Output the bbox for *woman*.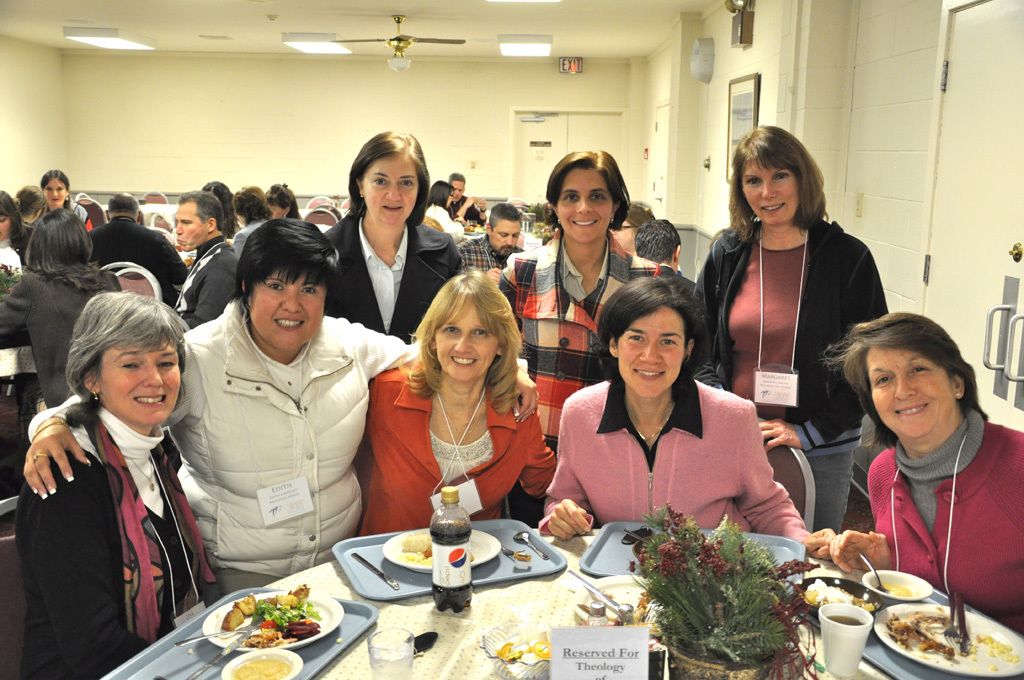
detection(232, 191, 277, 263).
